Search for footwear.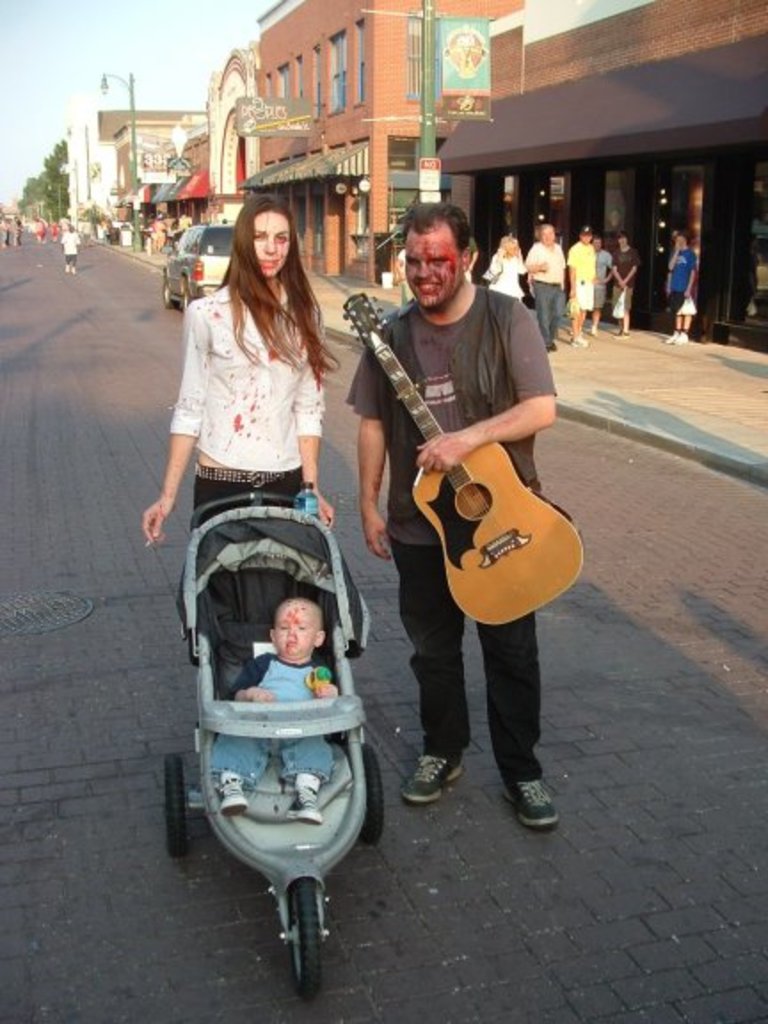
Found at Rect(409, 752, 466, 798).
